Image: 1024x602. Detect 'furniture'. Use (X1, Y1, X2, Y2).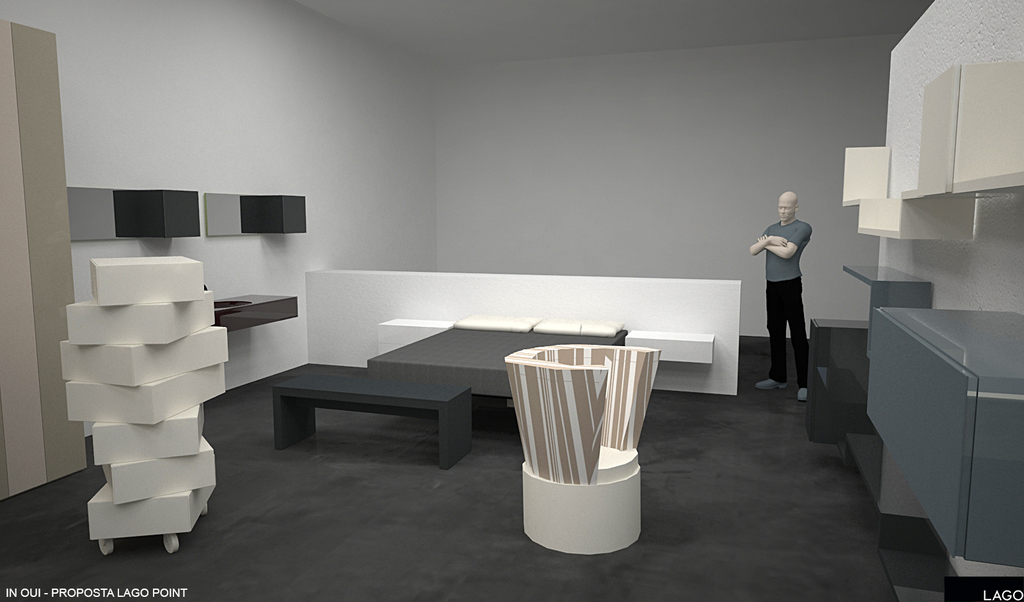
(369, 310, 628, 415).
